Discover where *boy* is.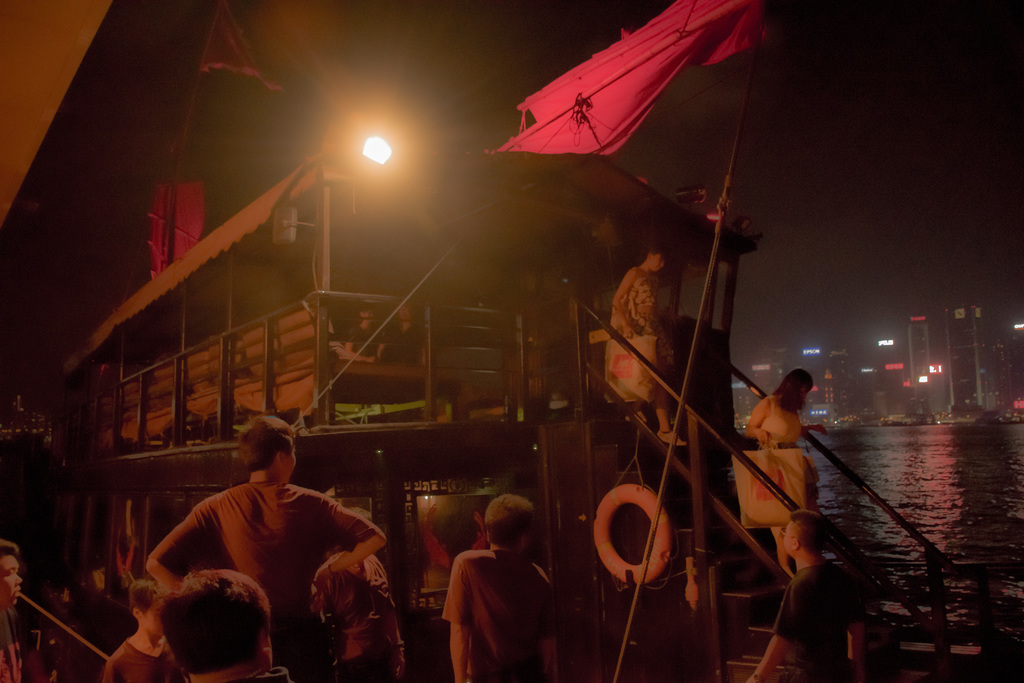
Discovered at detection(108, 581, 200, 682).
